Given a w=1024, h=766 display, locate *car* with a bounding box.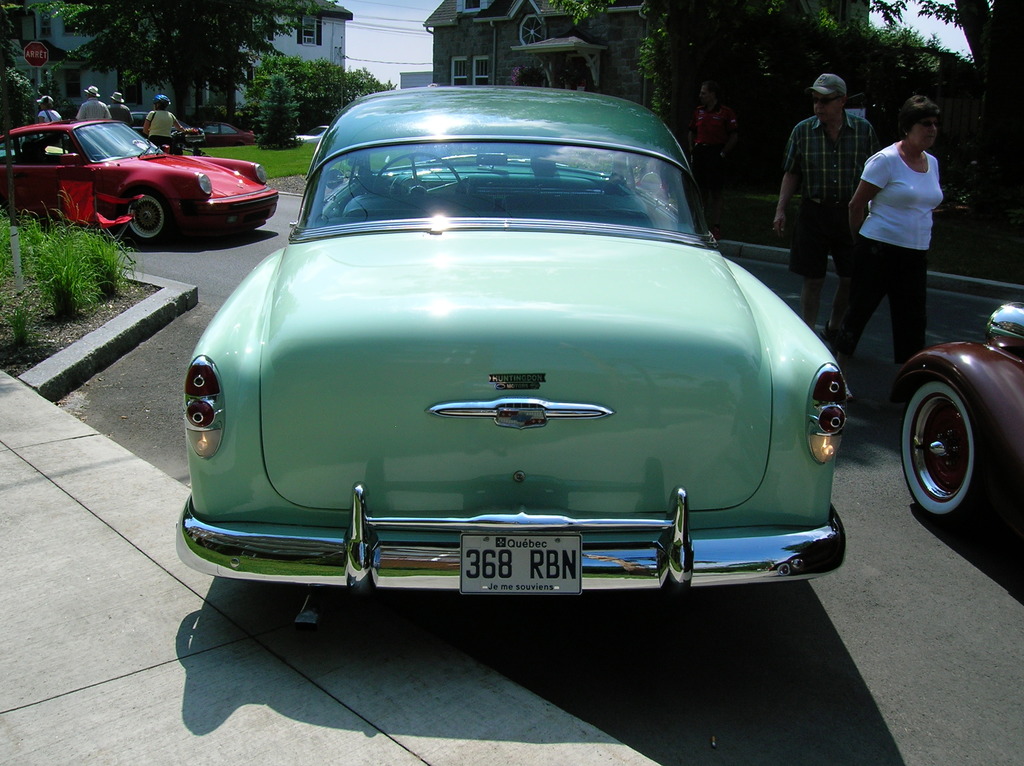
Located: {"left": 174, "top": 81, "right": 850, "bottom": 621}.
